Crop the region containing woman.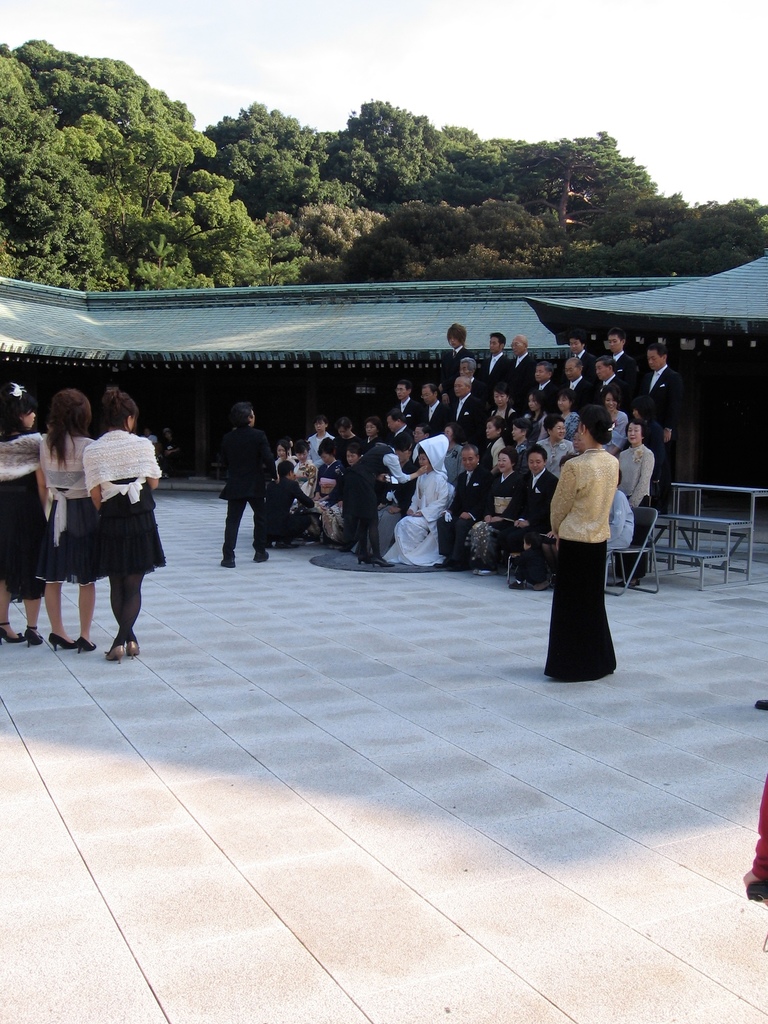
Crop region: {"left": 524, "top": 387, "right": 548, "bottom": 429}.
